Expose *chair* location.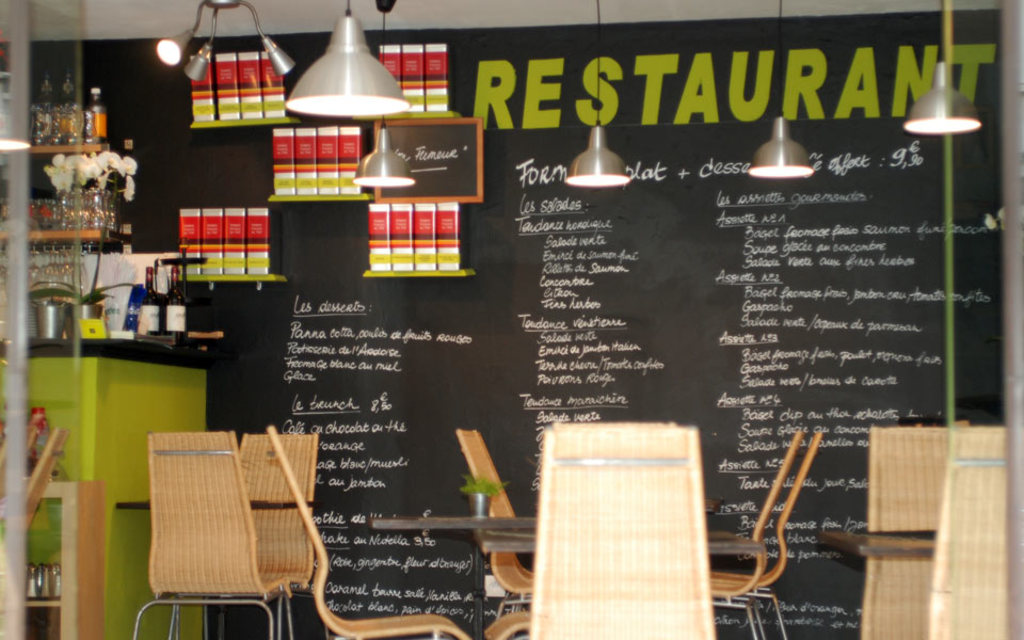
Exposed at (510,418,734,633).
